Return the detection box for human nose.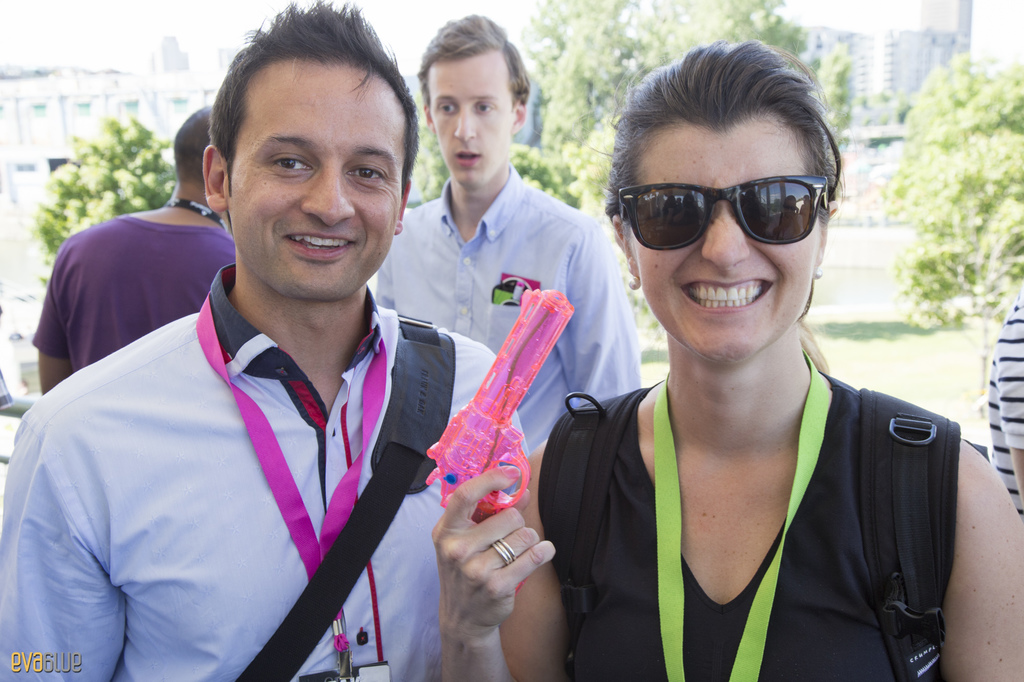
450 103 477 140.
